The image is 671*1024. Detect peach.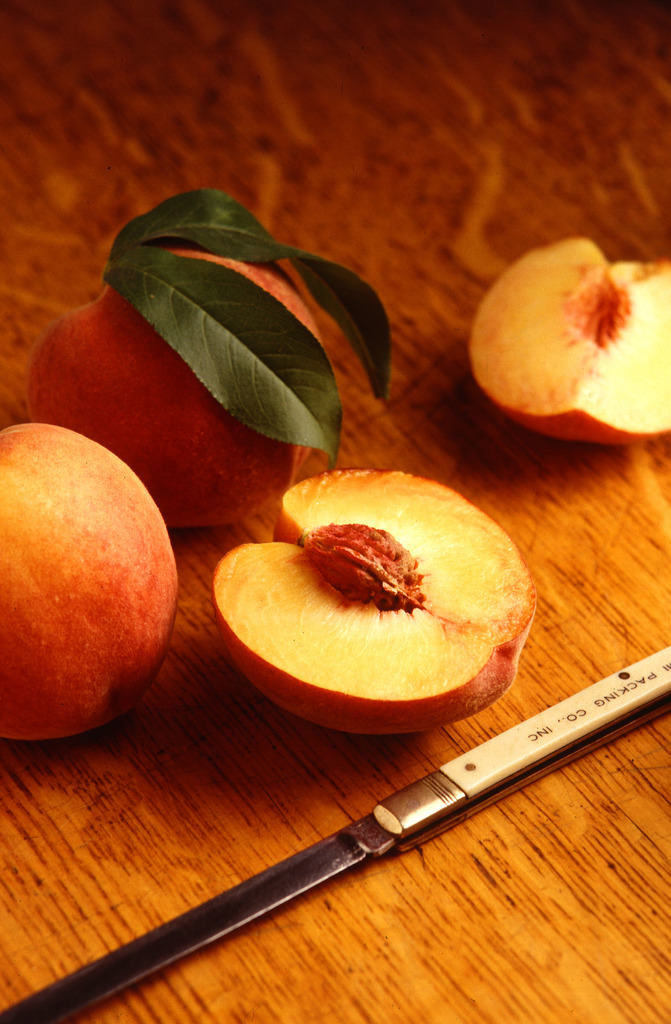
Detection: 27,239,318,538.
